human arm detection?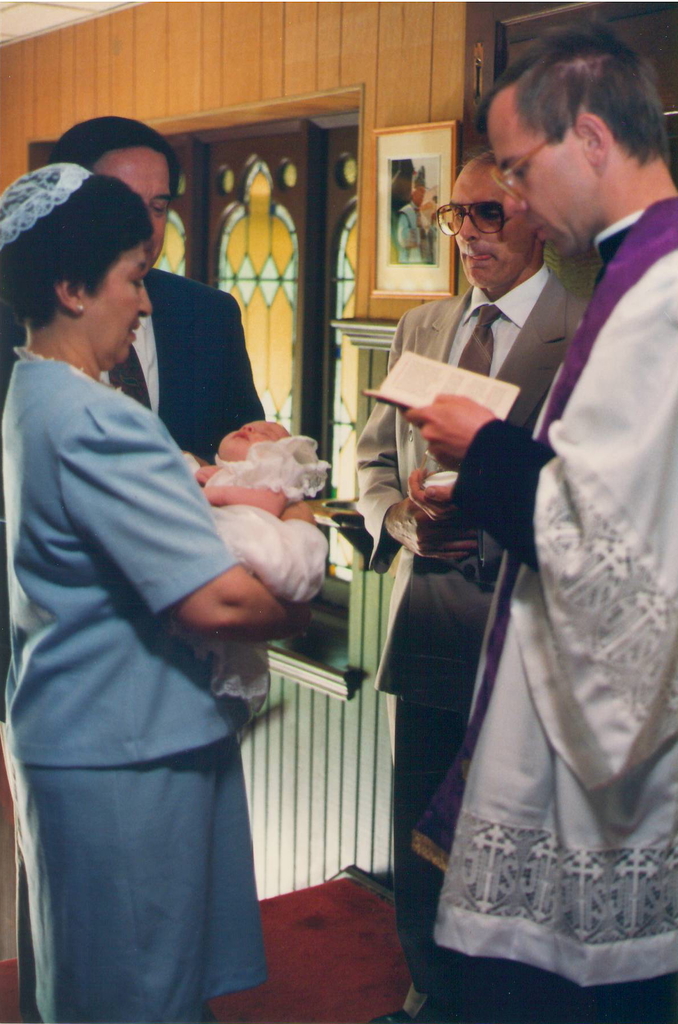
<box>157,498,358,639</box>
